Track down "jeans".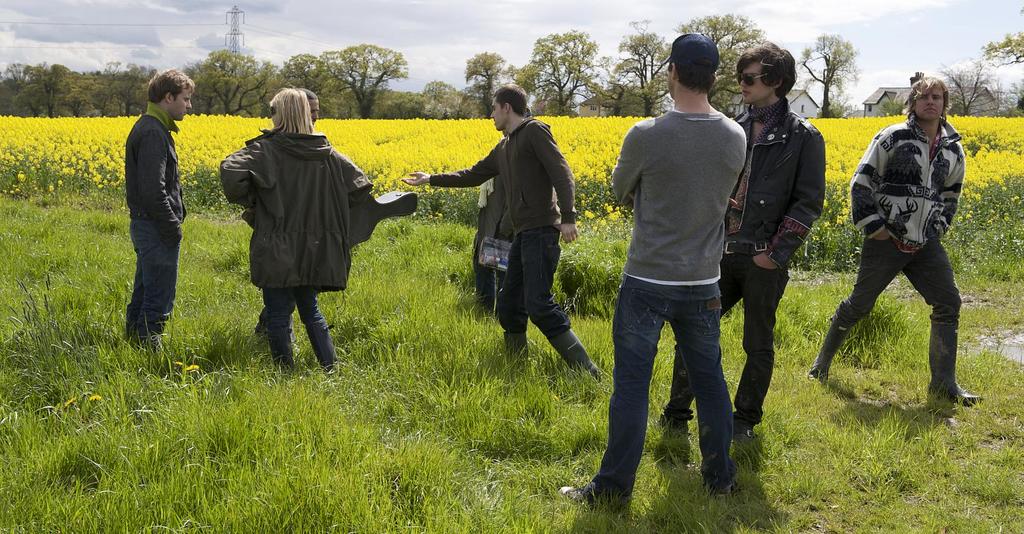
Tracked to locate(127, 220, 177, 317).
